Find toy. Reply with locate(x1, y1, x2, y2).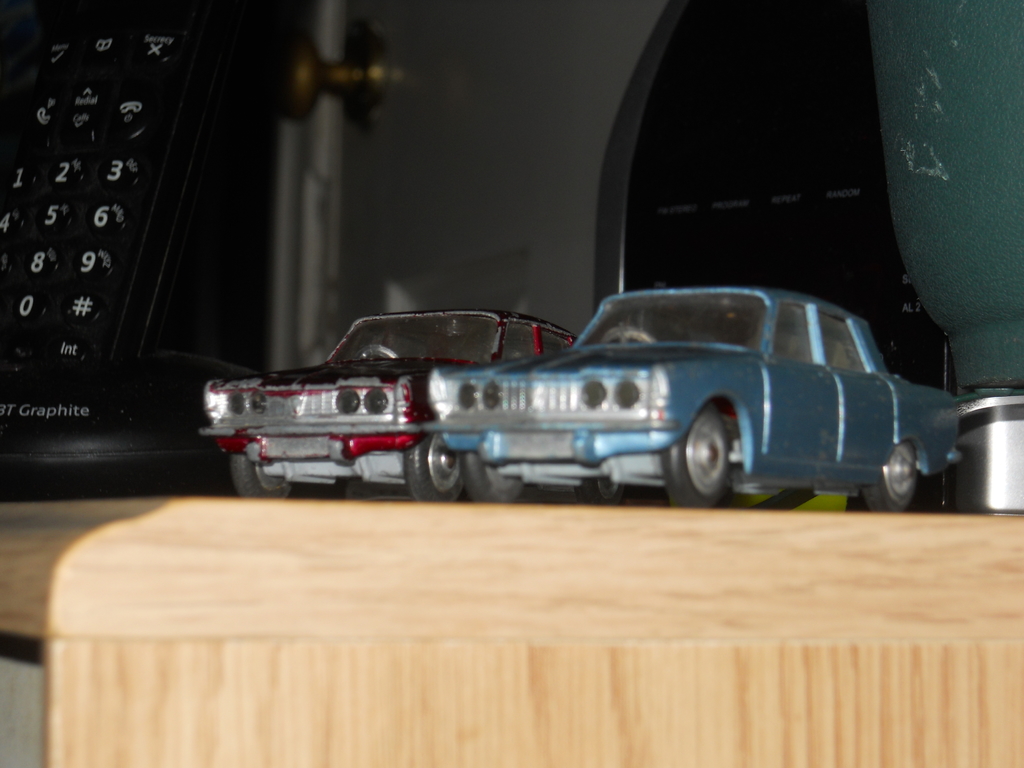
locate(198, 307, 575, 507).
